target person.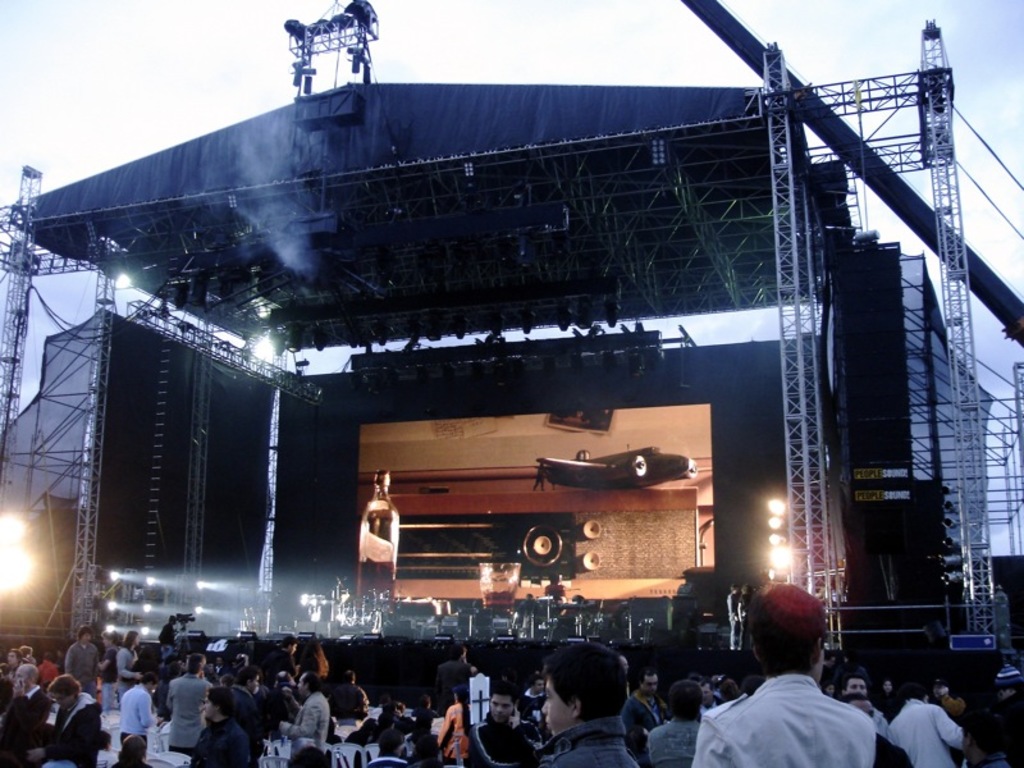
Target region: 515 591 541 613.
